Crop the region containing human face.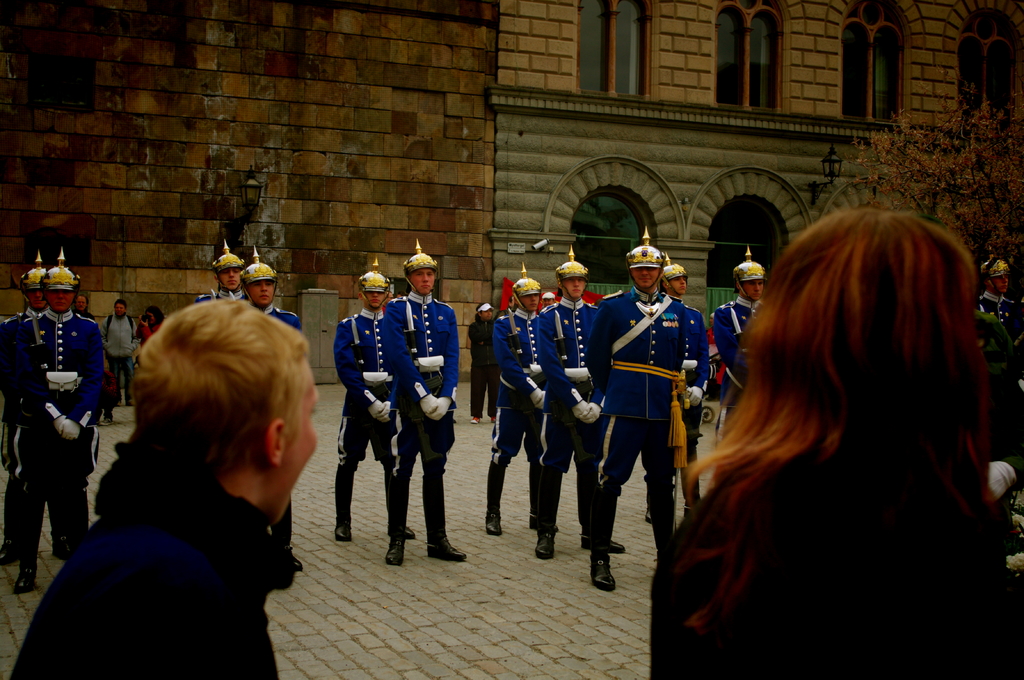
Crop region: <region>369, 291, 387, 310</region>.
